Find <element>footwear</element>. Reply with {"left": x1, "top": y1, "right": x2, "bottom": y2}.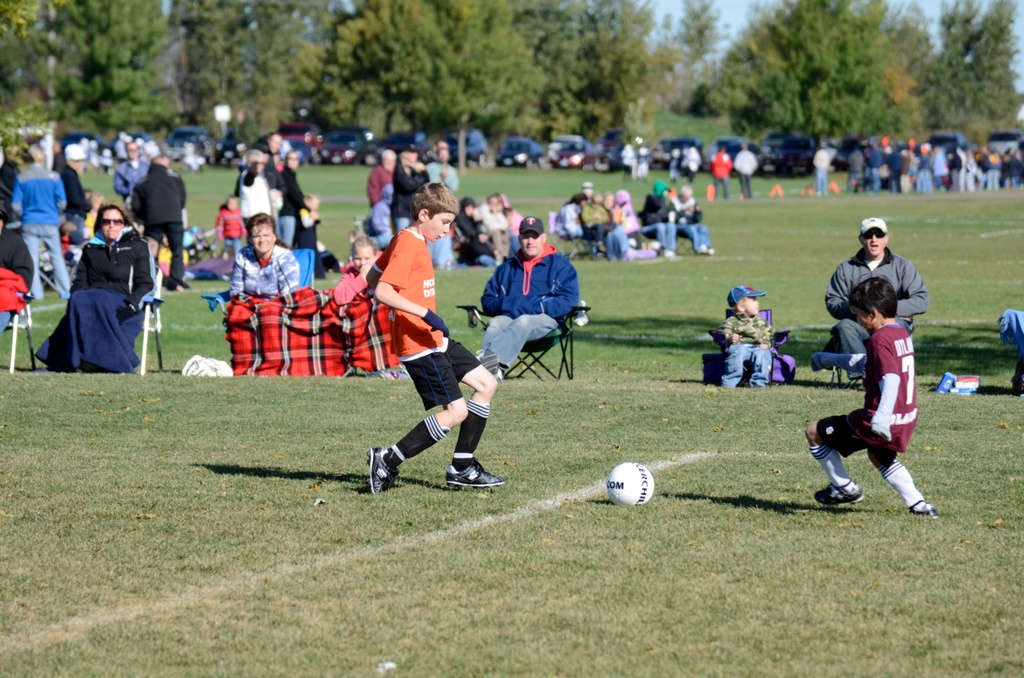
{"left": 825, "top": 482, "right": 859, "bottom": 506}.
